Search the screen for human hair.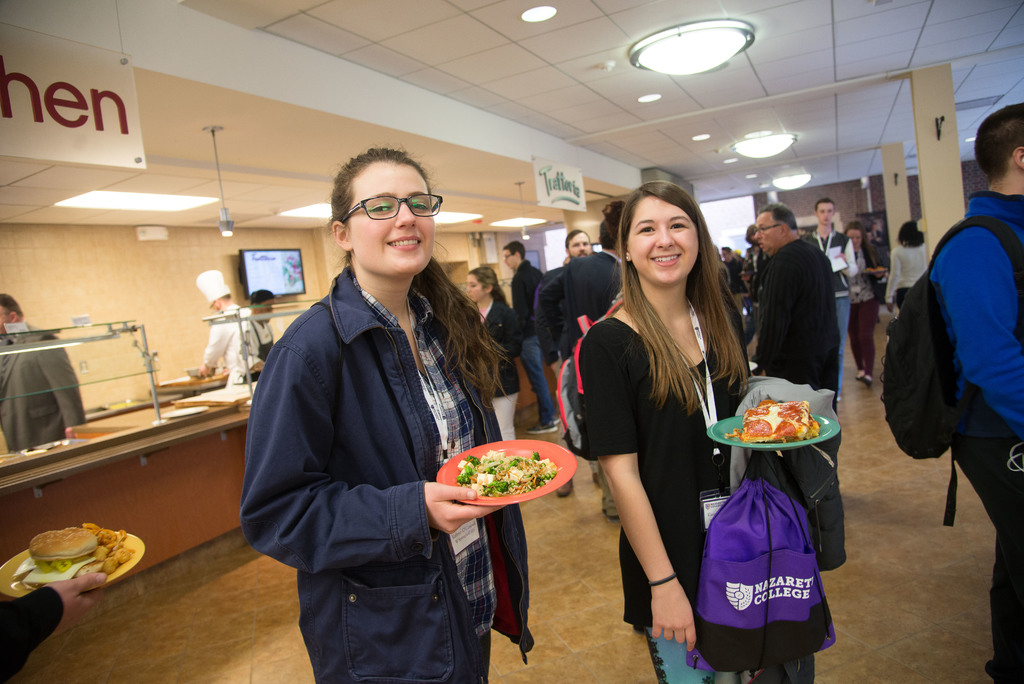
Found at [598,215,615,255].
